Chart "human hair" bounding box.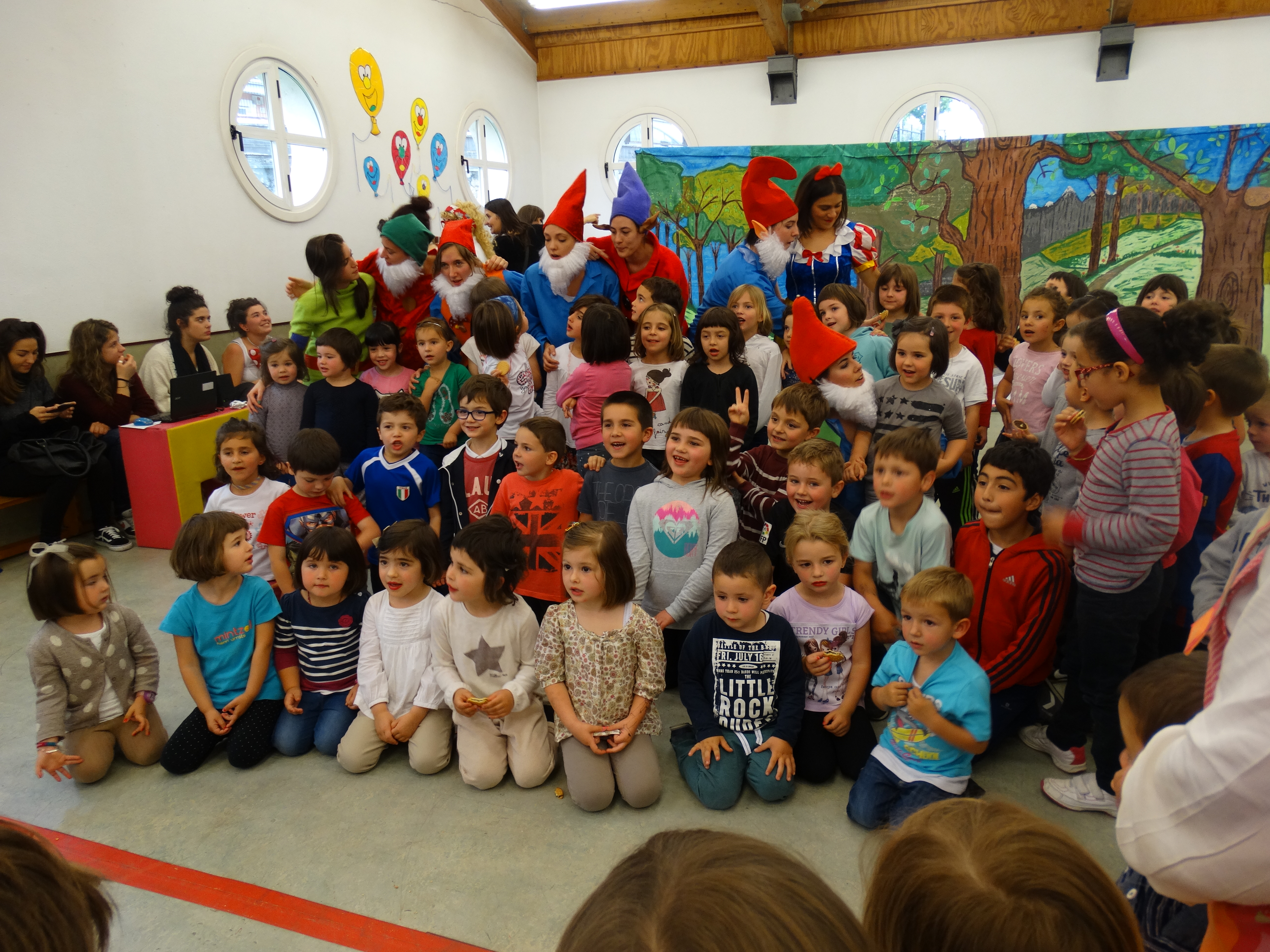
Charted: select_region(147, 96, 160, 105).
